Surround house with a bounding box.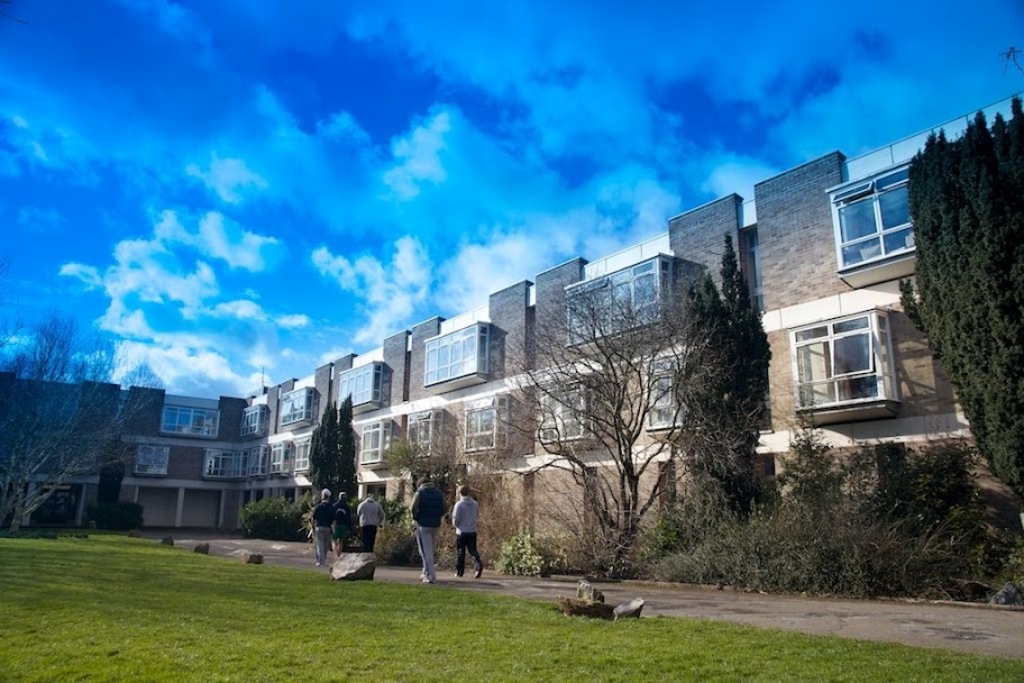
{"left": 239, "top": 83, "right": 1023, "bottom": 603}.
